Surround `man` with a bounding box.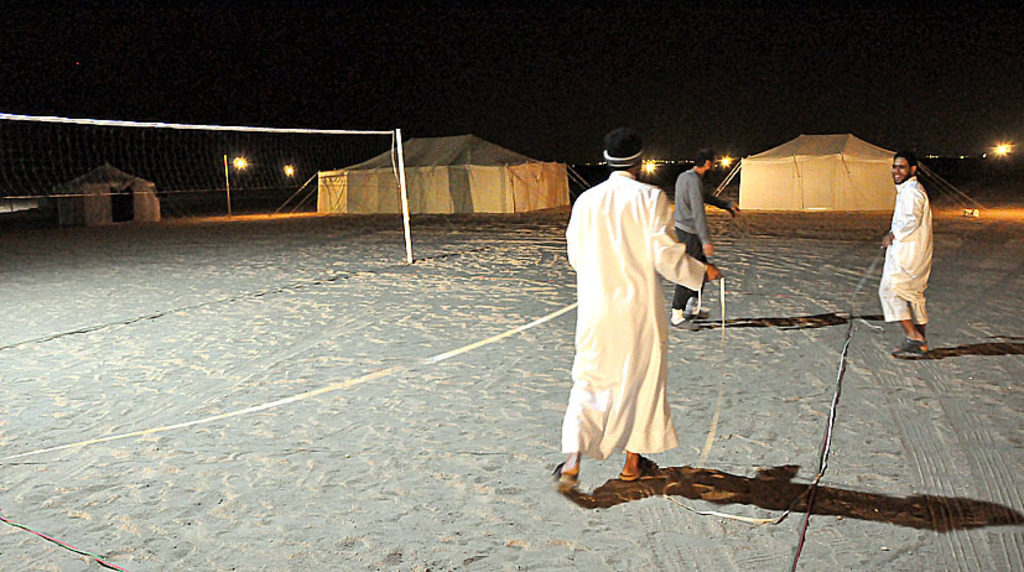
bbox=(555, 125, 723, 487).
